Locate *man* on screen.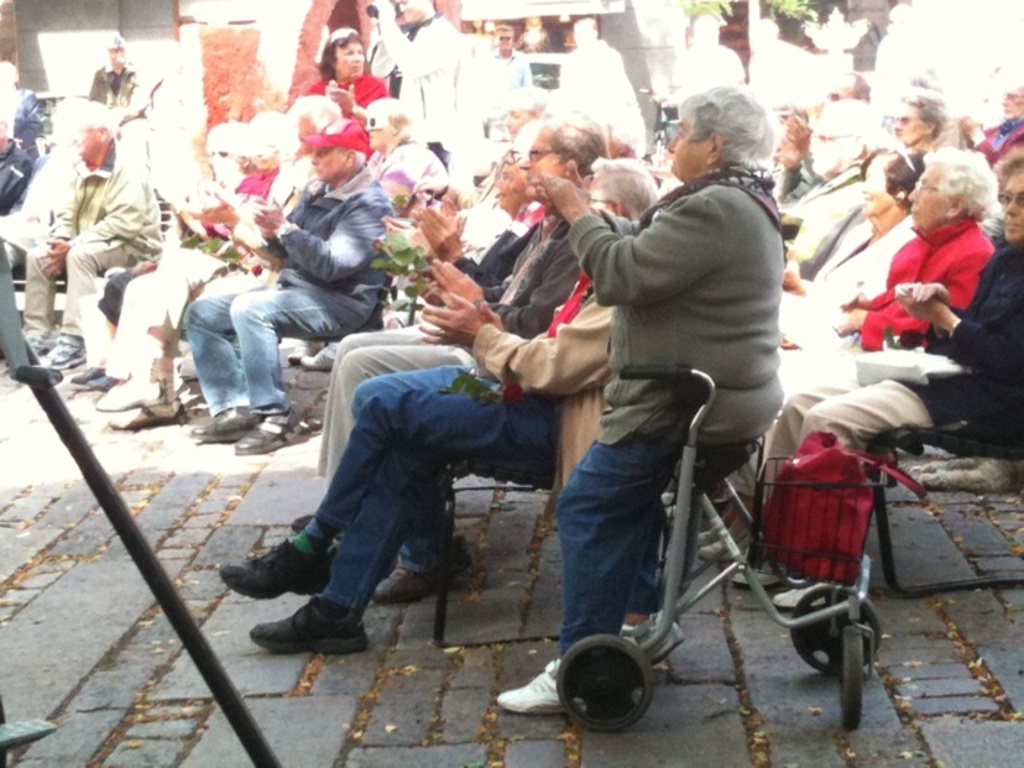
On screen at <box>492,83,796,712</box>.
